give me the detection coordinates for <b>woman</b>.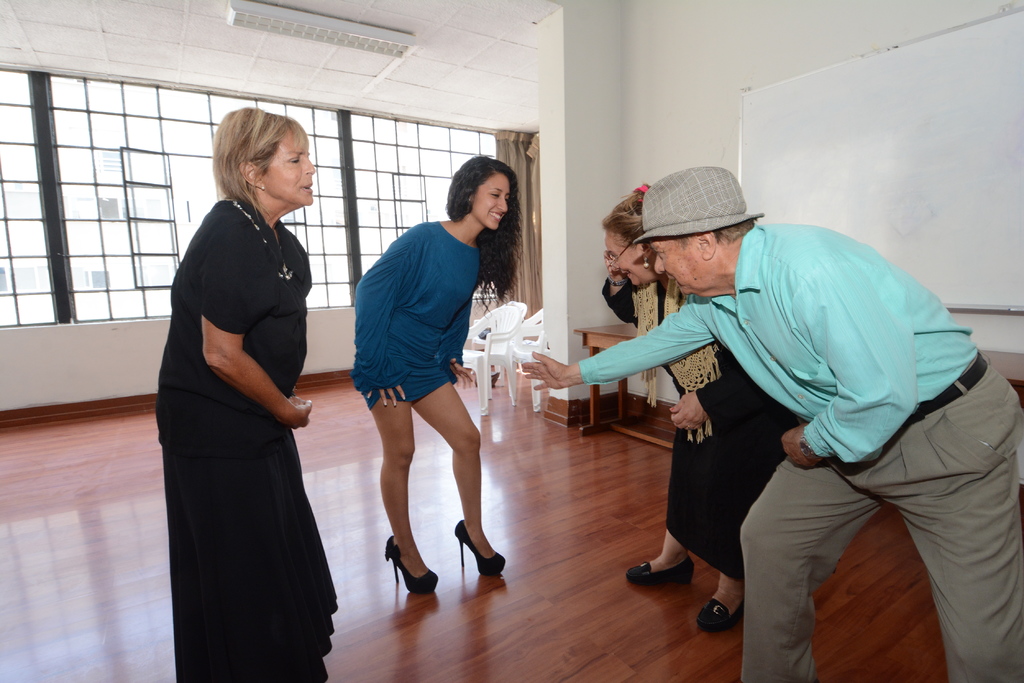
349/156/522/595.
